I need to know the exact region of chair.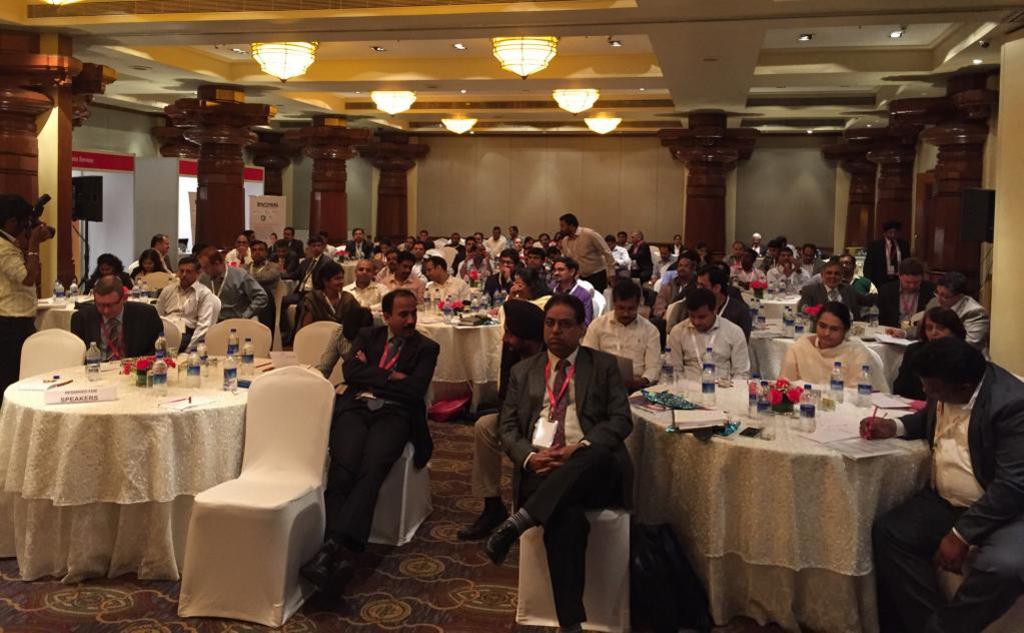
Region: <bbox>927, 540, 1023, 632</bbox>.
